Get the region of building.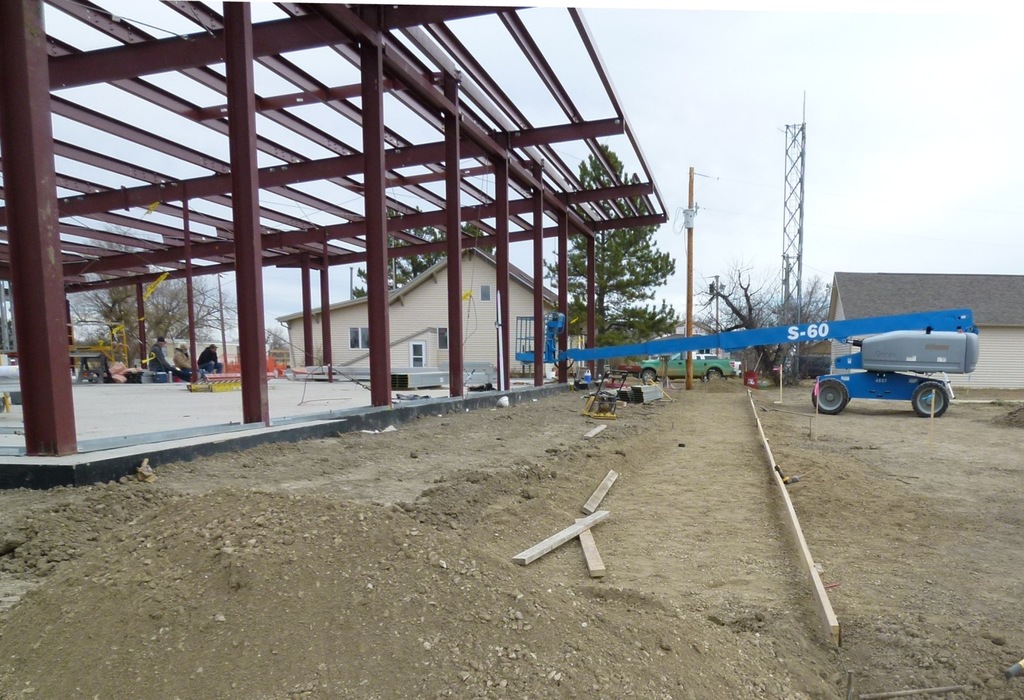
bbox=(278, 246, 561, 388).
